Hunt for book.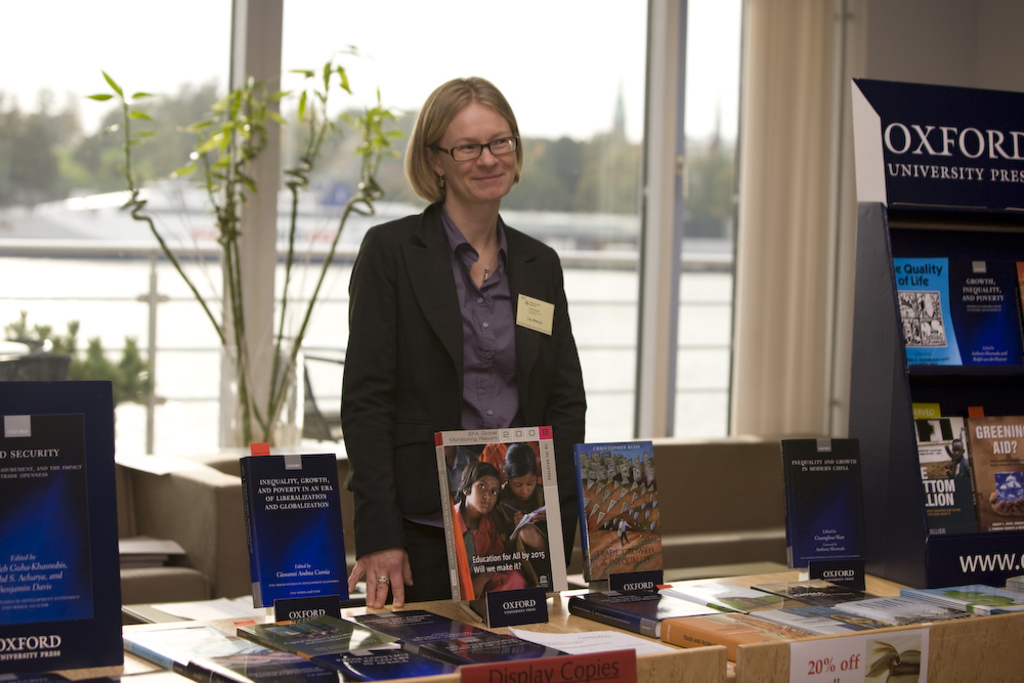
Hunted down at x1=571, y1=437, x2=659, y2=584.
